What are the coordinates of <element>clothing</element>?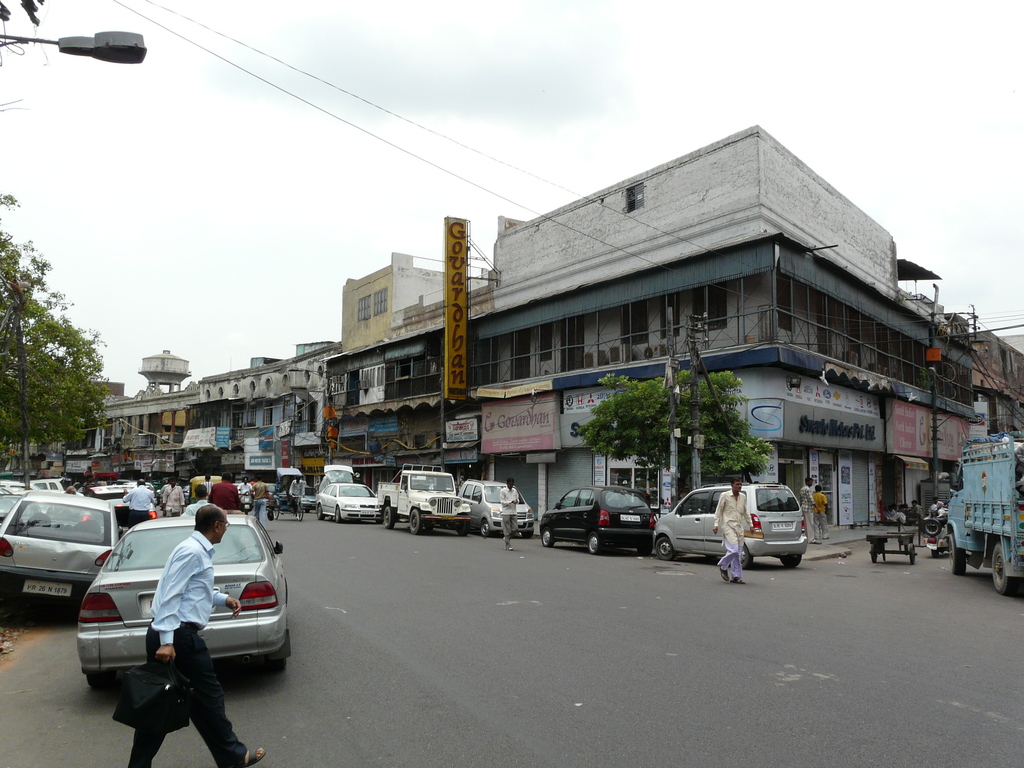
<region>253, 479, 269, 501</region>.
